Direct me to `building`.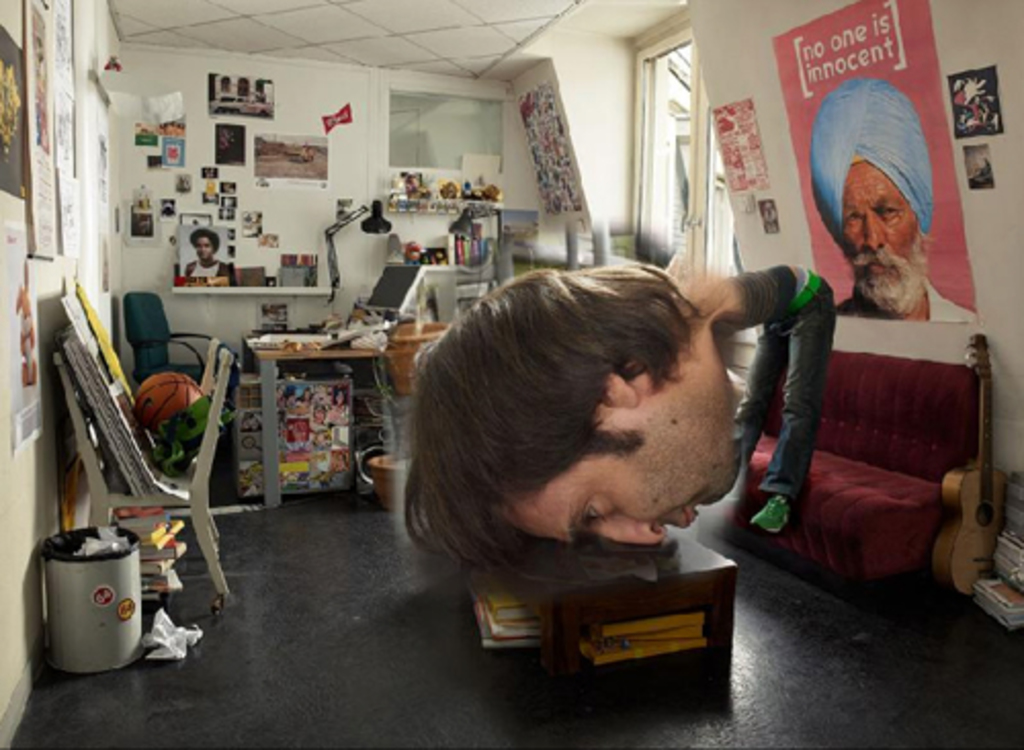
Direction: {"x1": 0, "y1": 0, "x2": 1022, "y2": 748}.
